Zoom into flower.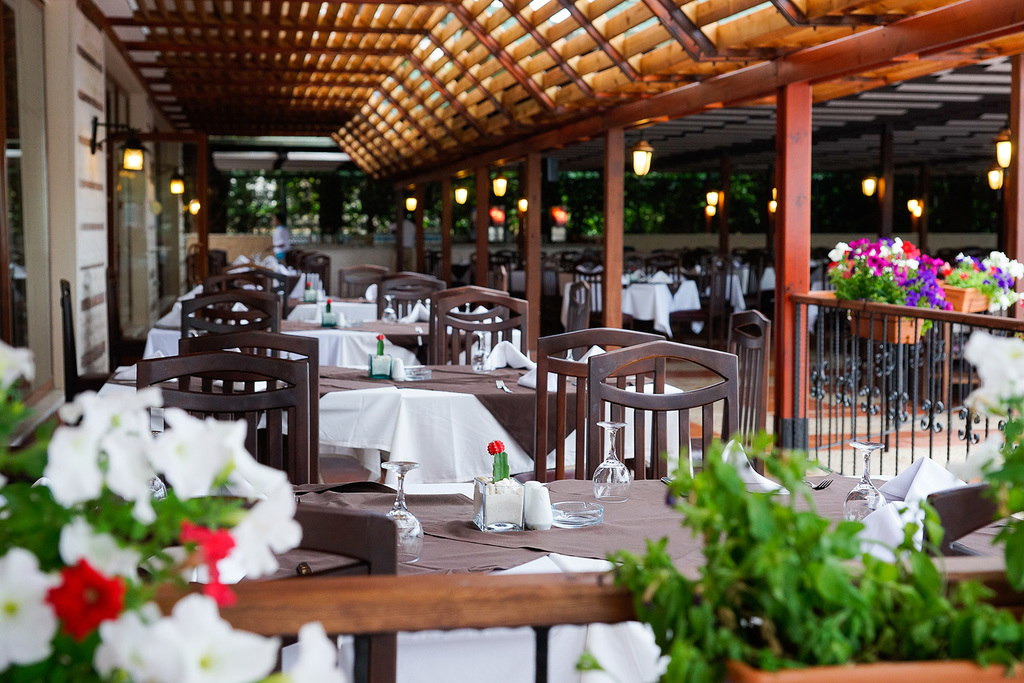
Zoom target: pyautogui.locateOnScreen(35, 536, 132, 660).
